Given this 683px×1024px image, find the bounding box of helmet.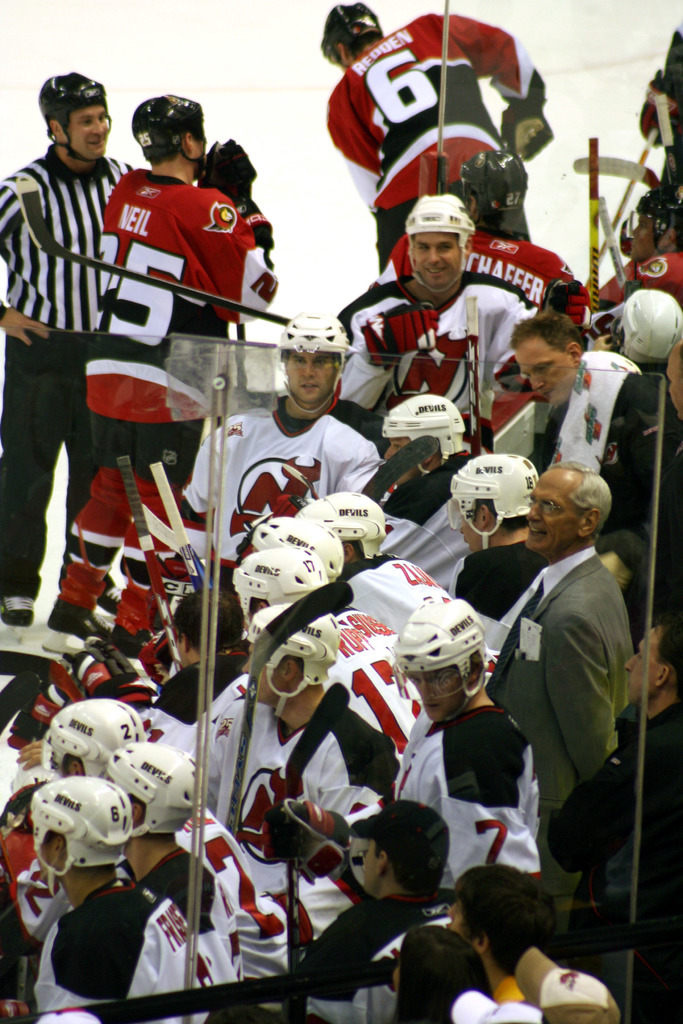
<box>35,75,110,162</box>.
